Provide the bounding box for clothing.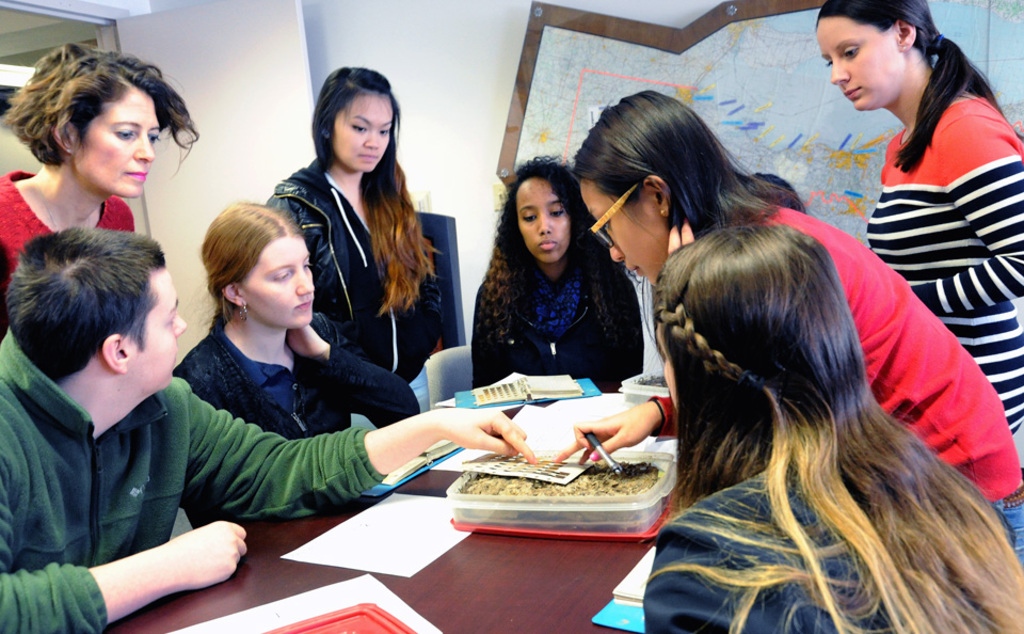
left=265, top=162, right=437, bottom=370.
